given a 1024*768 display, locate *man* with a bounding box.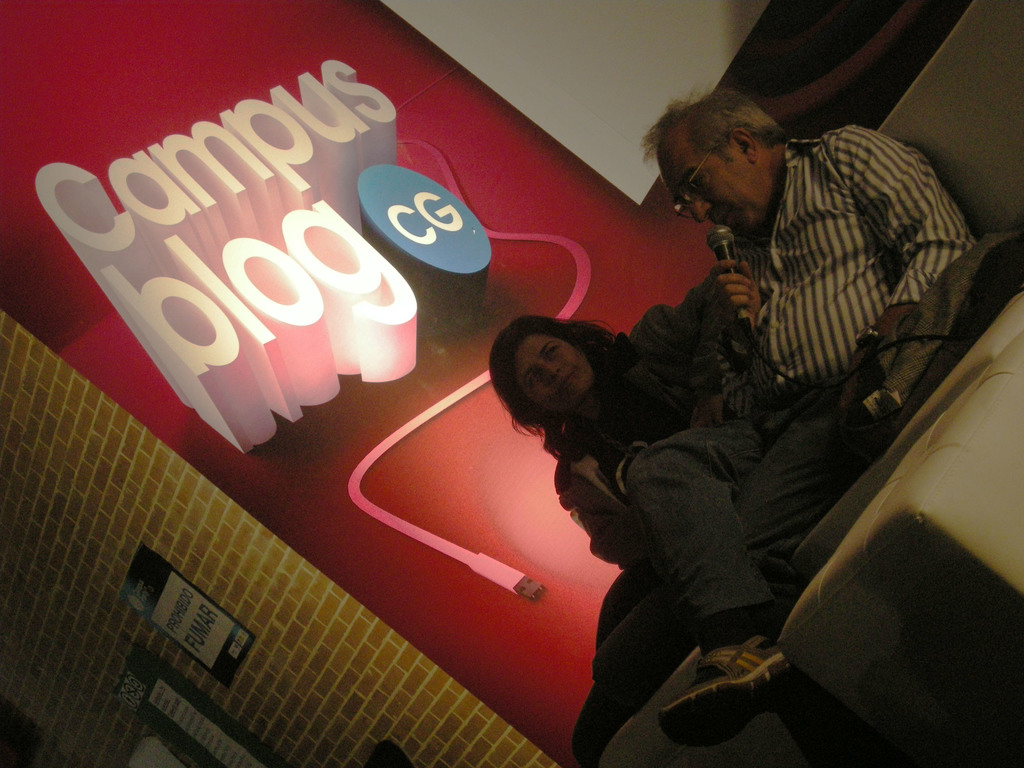
Located: [x1=625, y1=83, x2=973, y2=766].
